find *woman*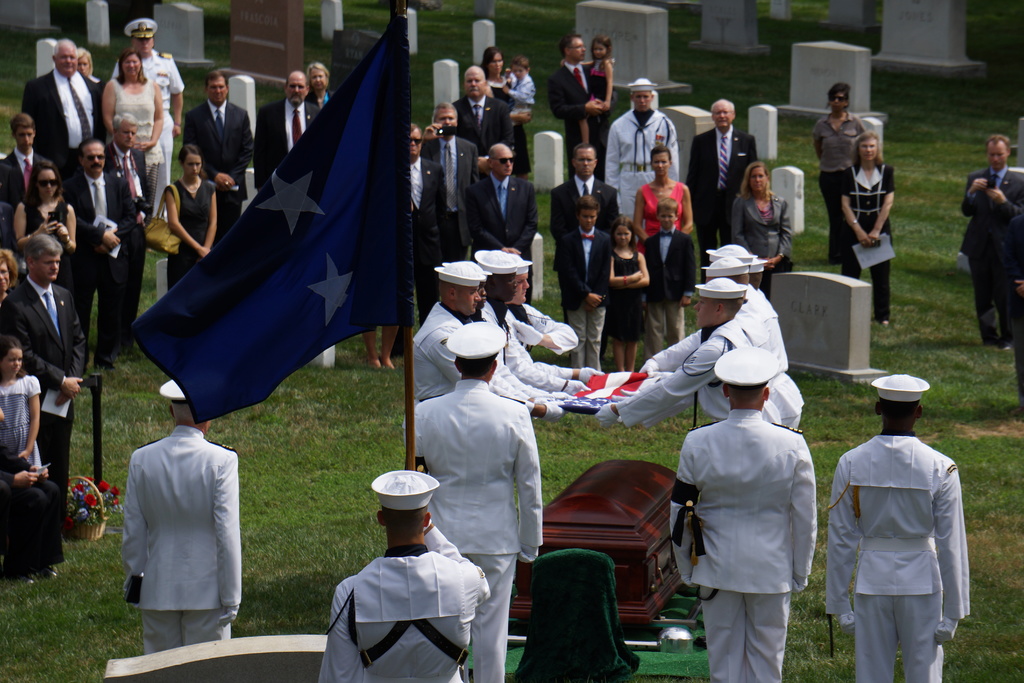
{"x1": 731, "y1": 160, "x2": 796, "y2": 293}
